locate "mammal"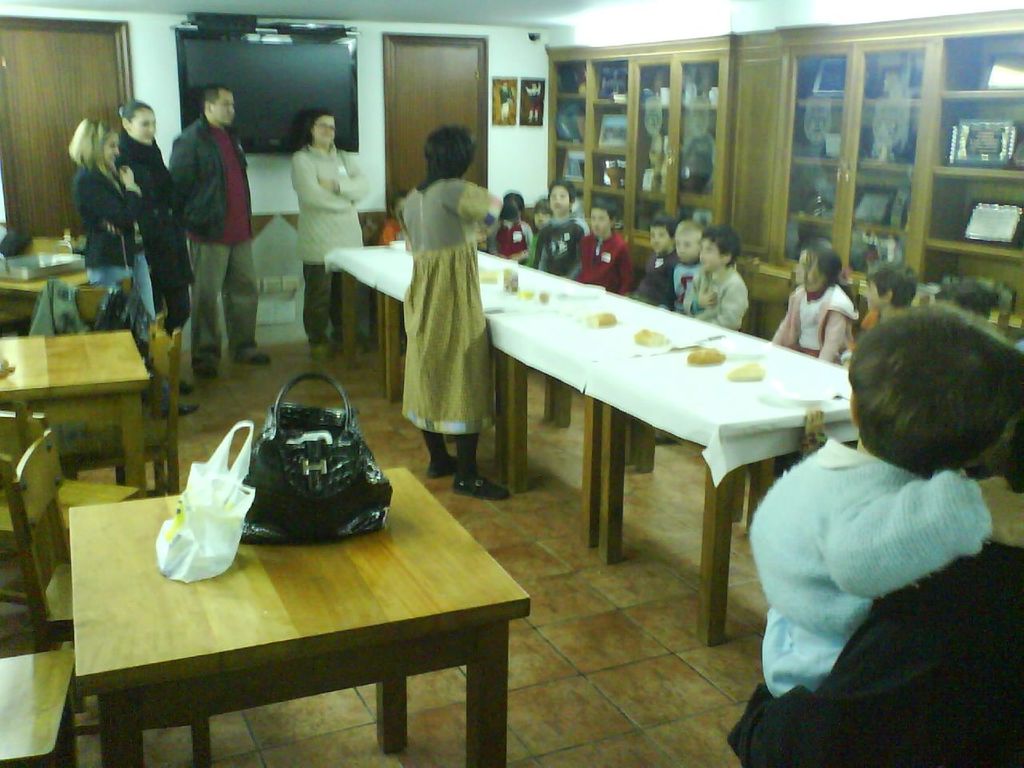
113 94 200 397
